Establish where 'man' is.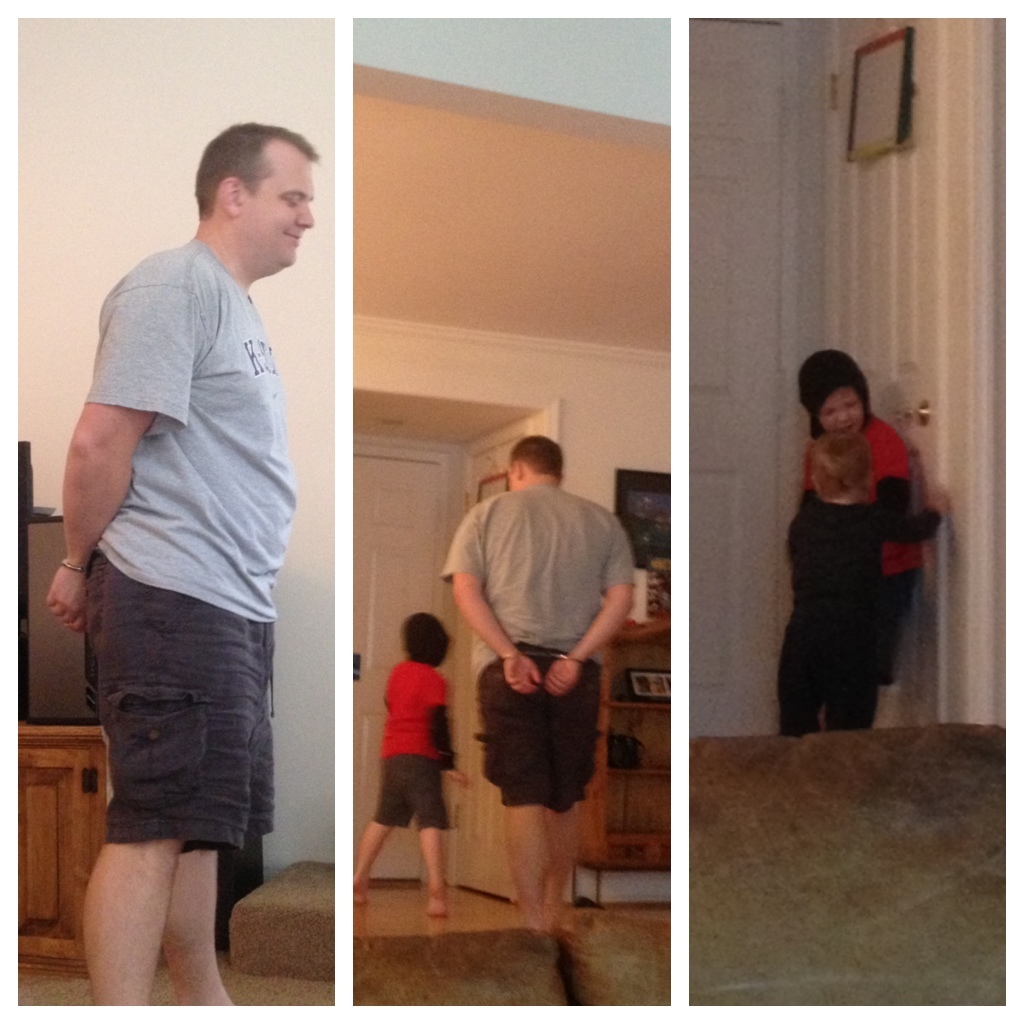
Established at detection(42, 58, 330, 1023).
